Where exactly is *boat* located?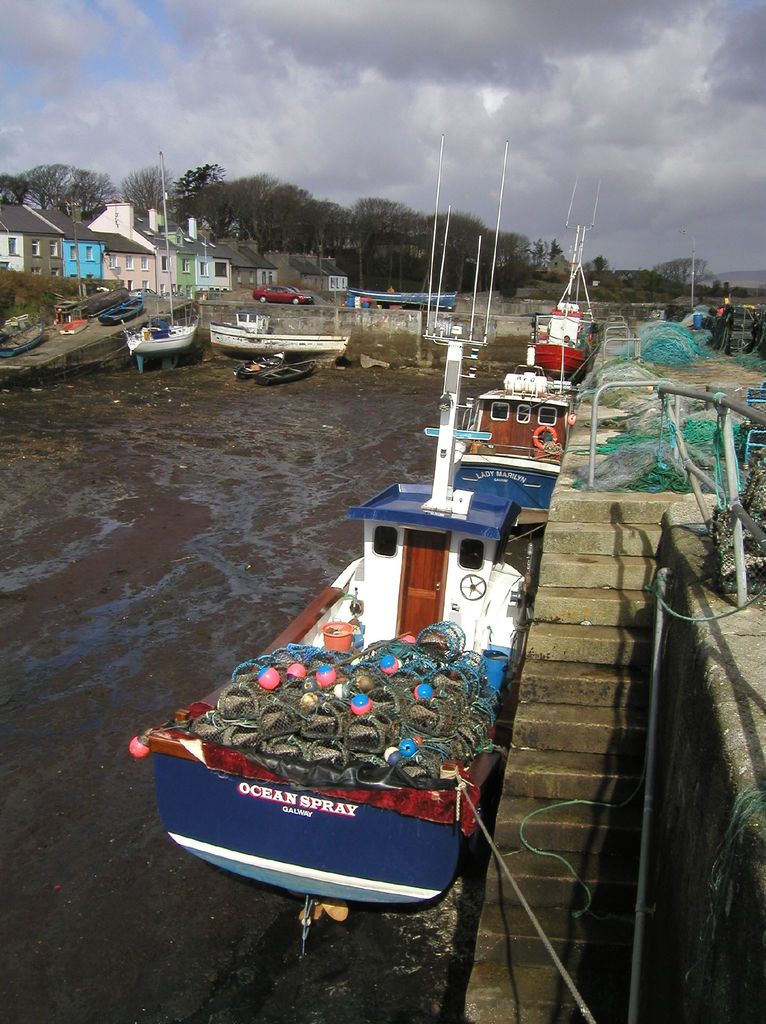
Its bounding box is l=531, t=176, r=603, b=381.
